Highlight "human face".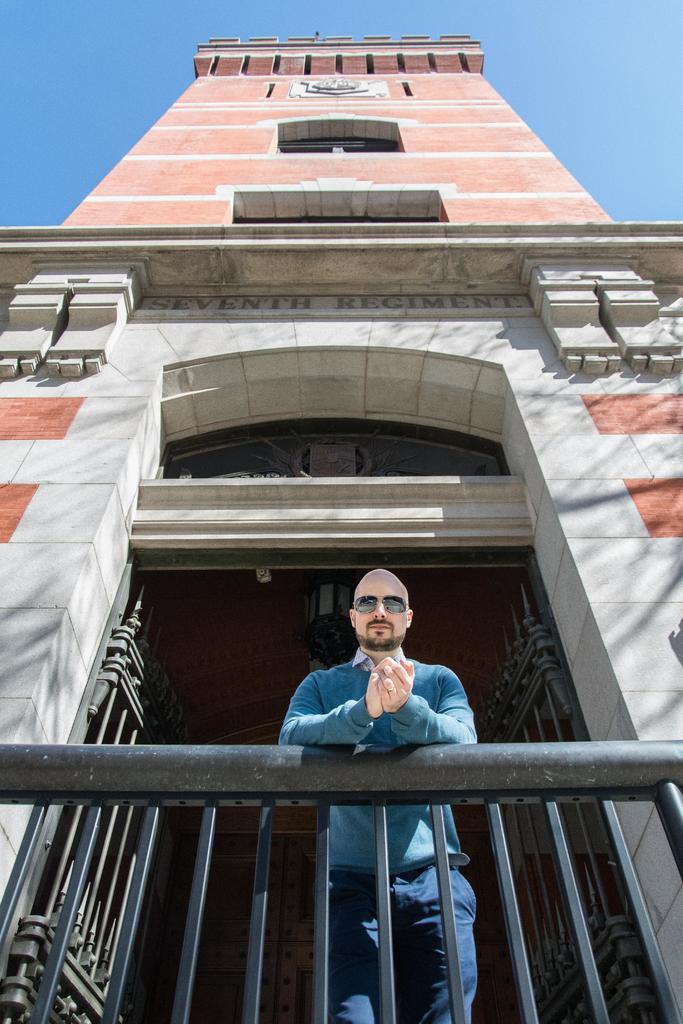
Highlighted region: <bbox>361, 577, 400, 650</bbox>.
